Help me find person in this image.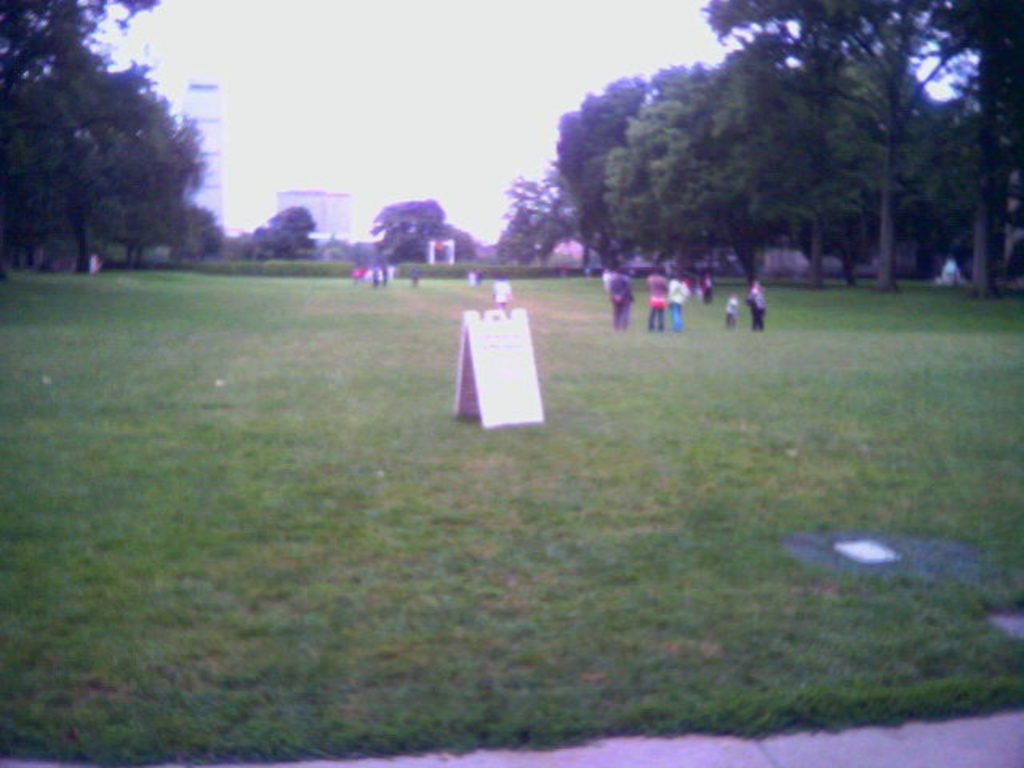
Found it: bbox=(667, 266, 691, 339).
